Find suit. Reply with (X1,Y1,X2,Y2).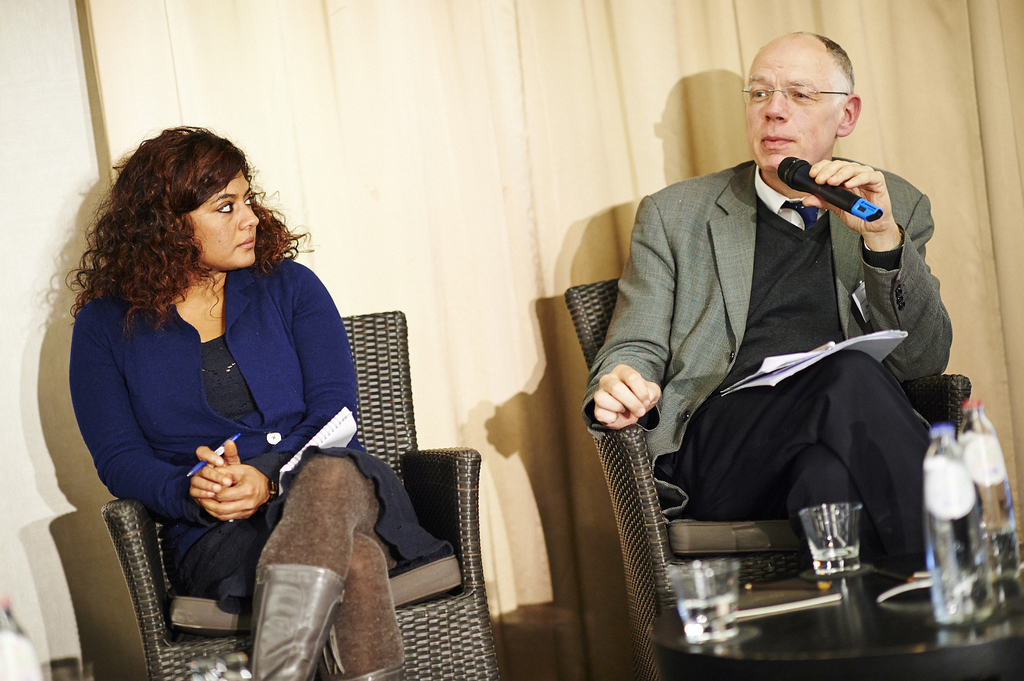
(68,261,456,612).
